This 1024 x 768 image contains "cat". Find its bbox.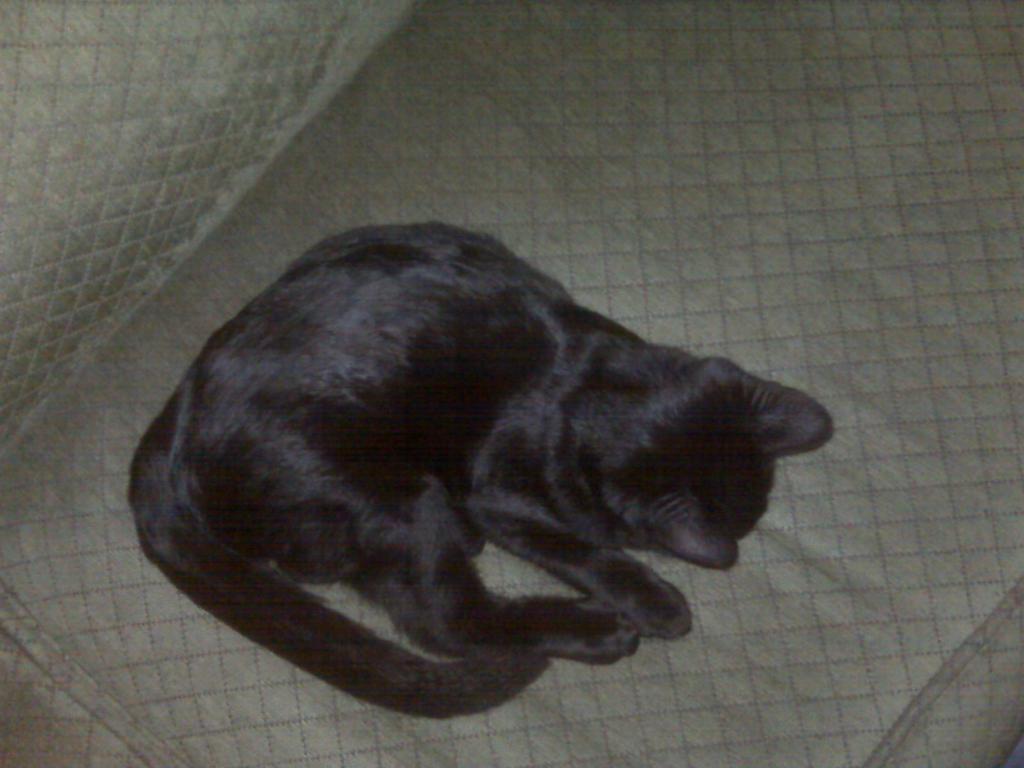
Rect(127, 220, 837, 726).
